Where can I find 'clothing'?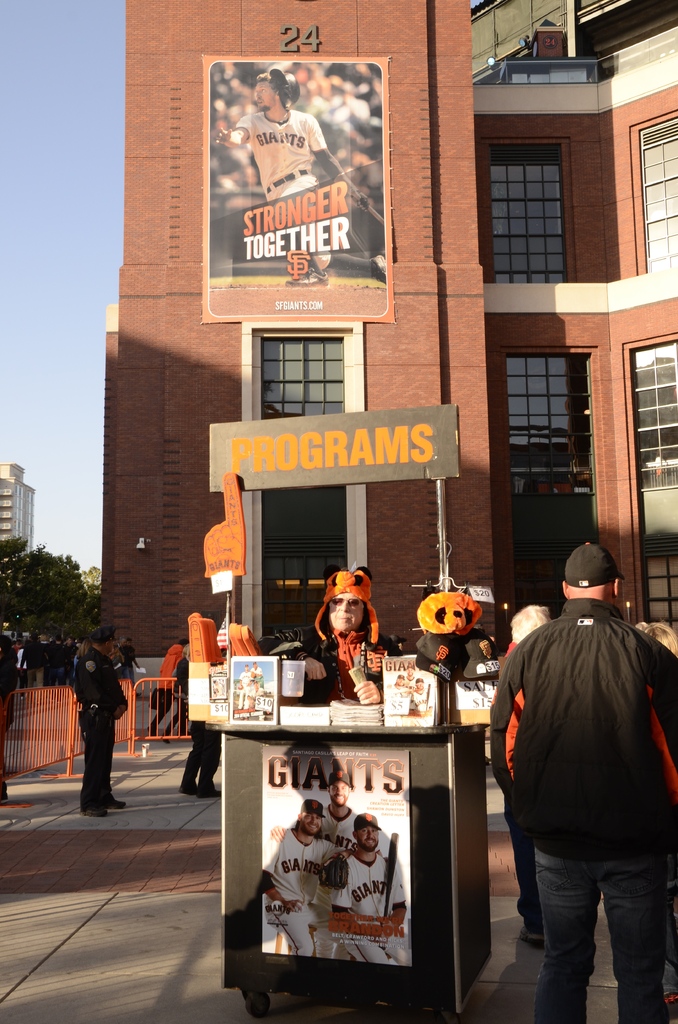
You can find it at {"x1": 174, "y1": 713, "x2": 223, "y2": 790}.
